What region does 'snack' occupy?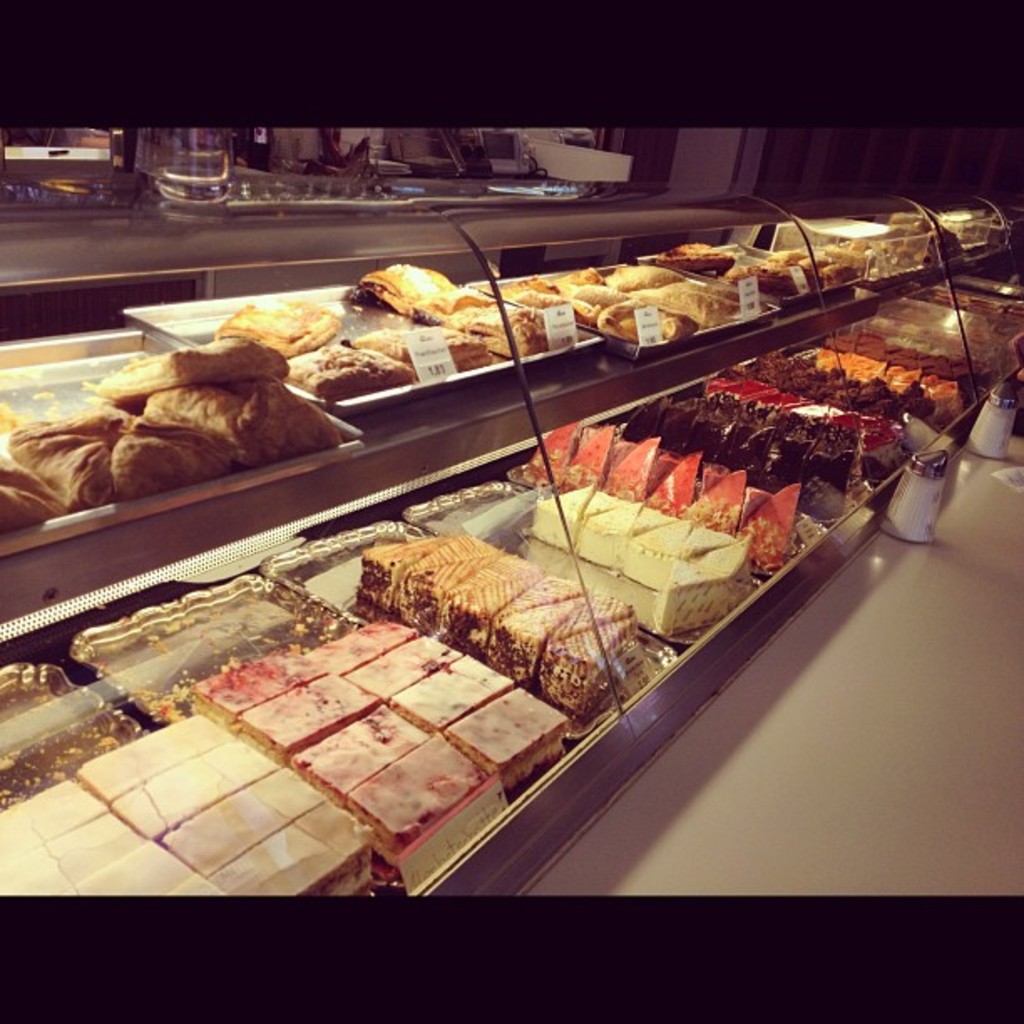
(559,413,621,494).
